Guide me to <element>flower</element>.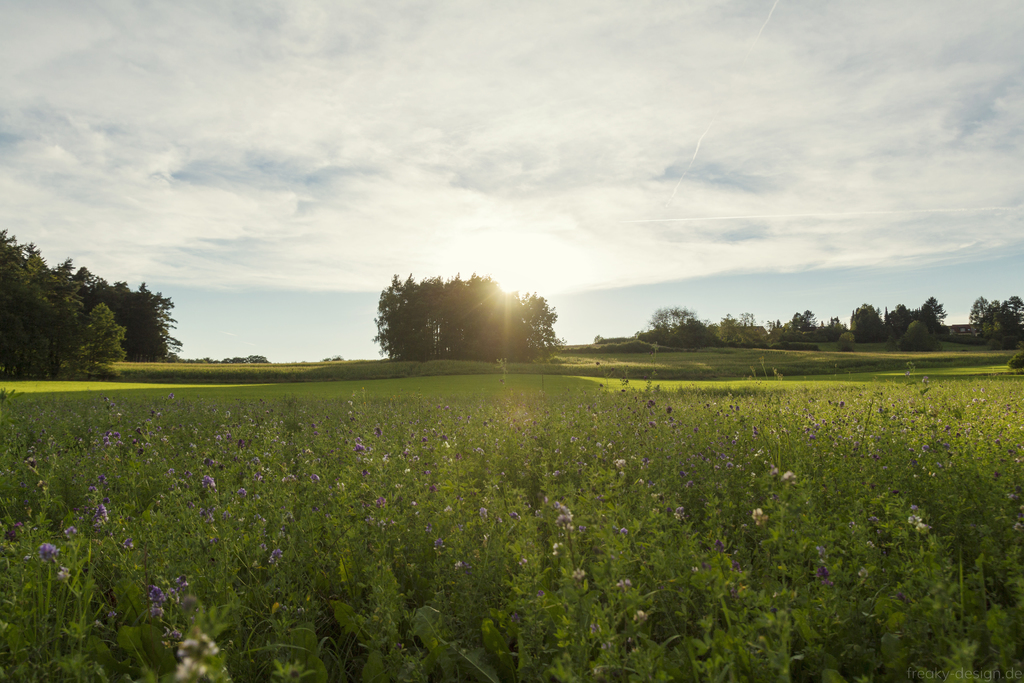
Guidance: {"x1": 268, "y1": 545, "x2": 284, "y2": 568}.
